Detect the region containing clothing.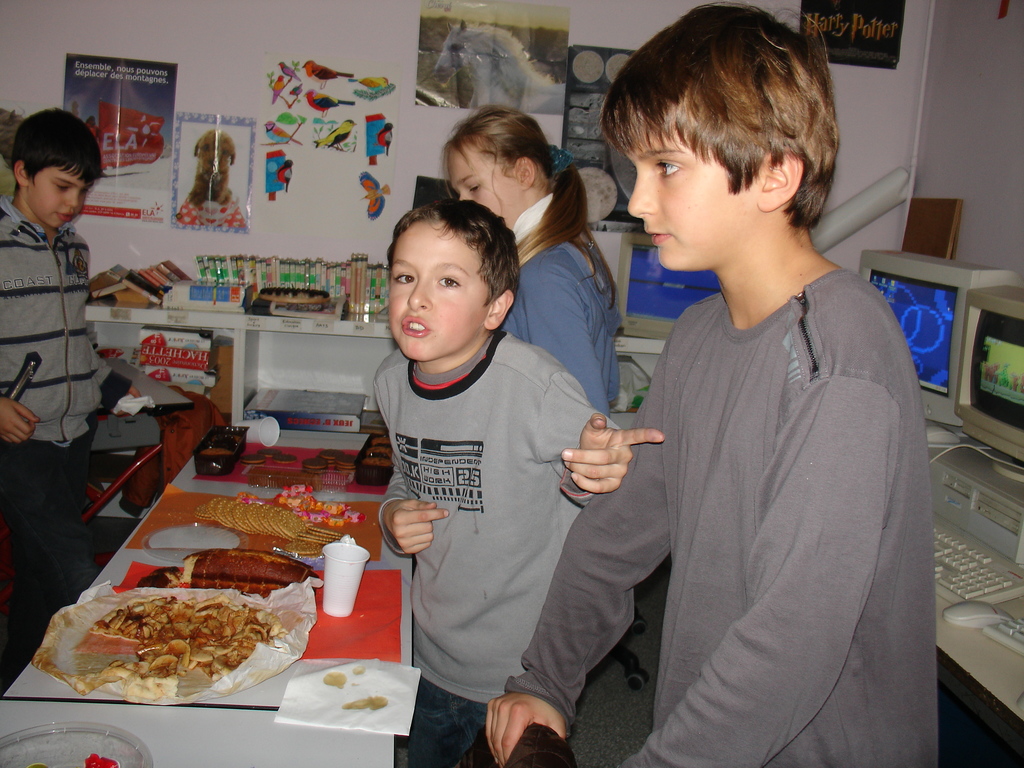
region(373, 325, 622, 767).
